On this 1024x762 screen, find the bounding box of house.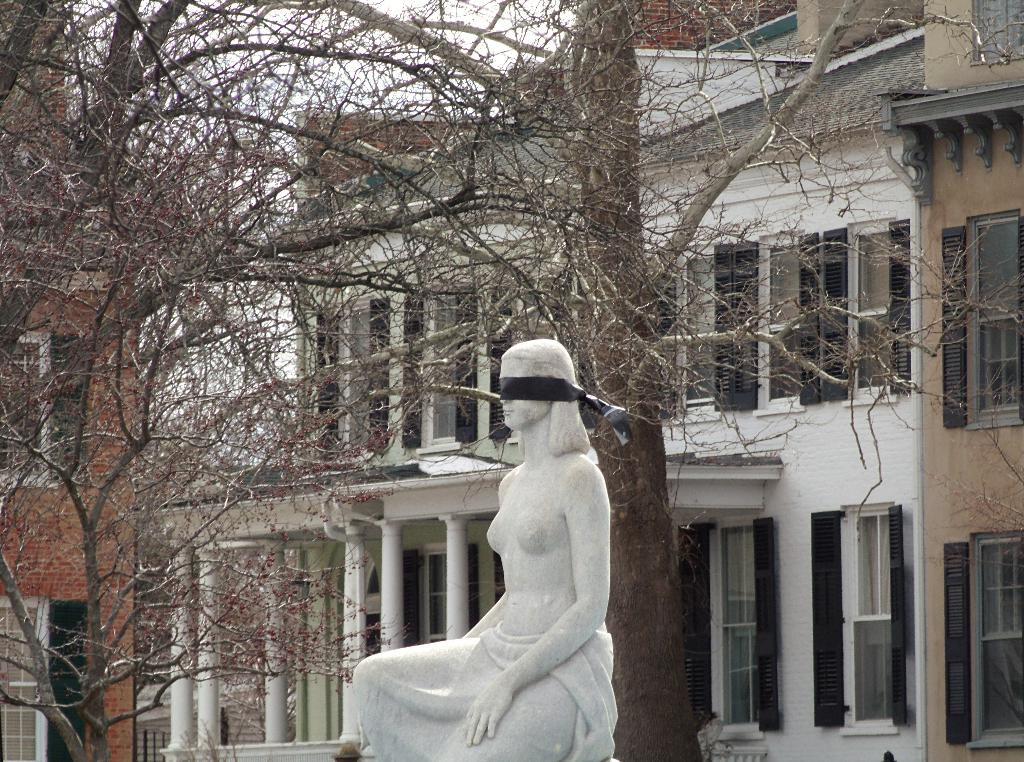
Bounding box: <box>0,0,136,761</box>.
